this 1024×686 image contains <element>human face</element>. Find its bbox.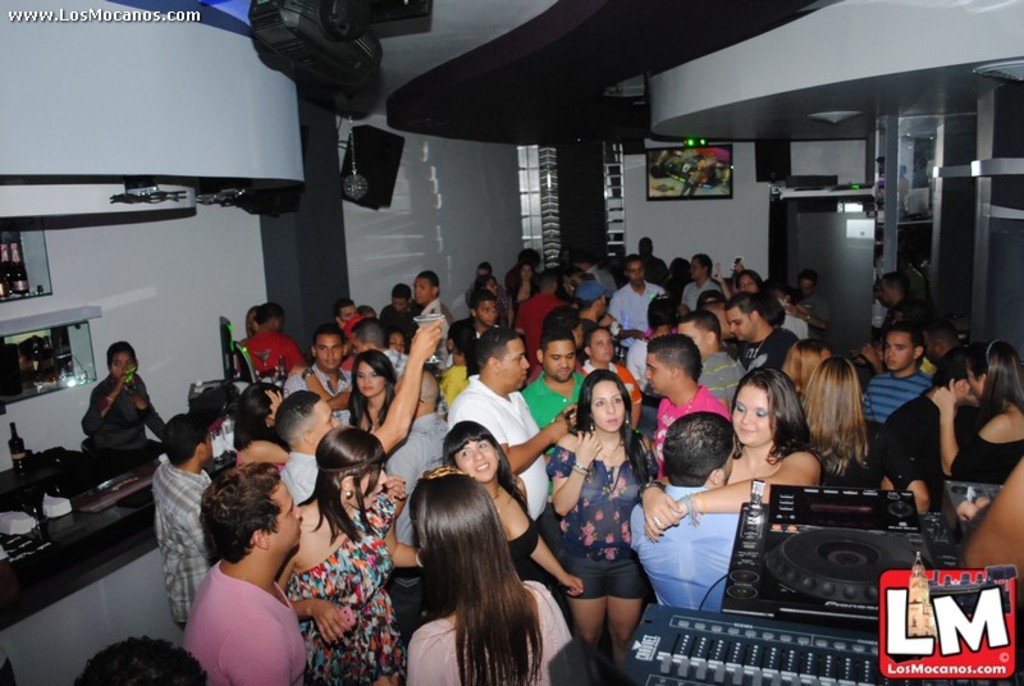
x1=547 y1=344 x2=579 y2=376.
